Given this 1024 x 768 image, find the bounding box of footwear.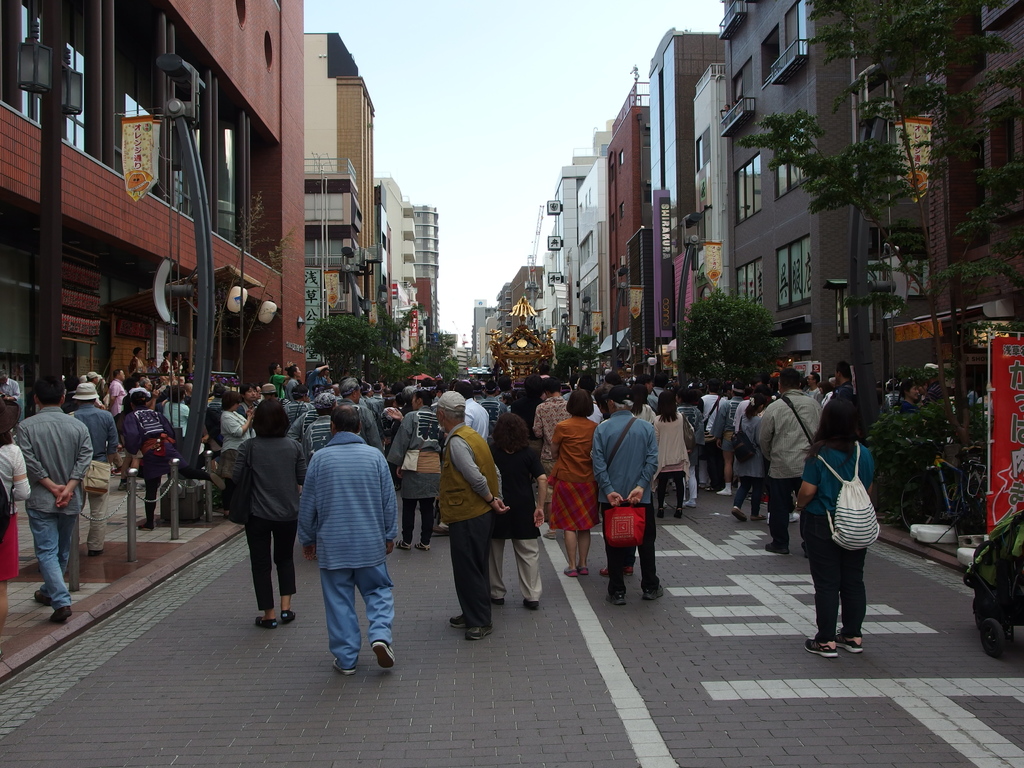
left=707, top=484, right=716, bottom=491.
